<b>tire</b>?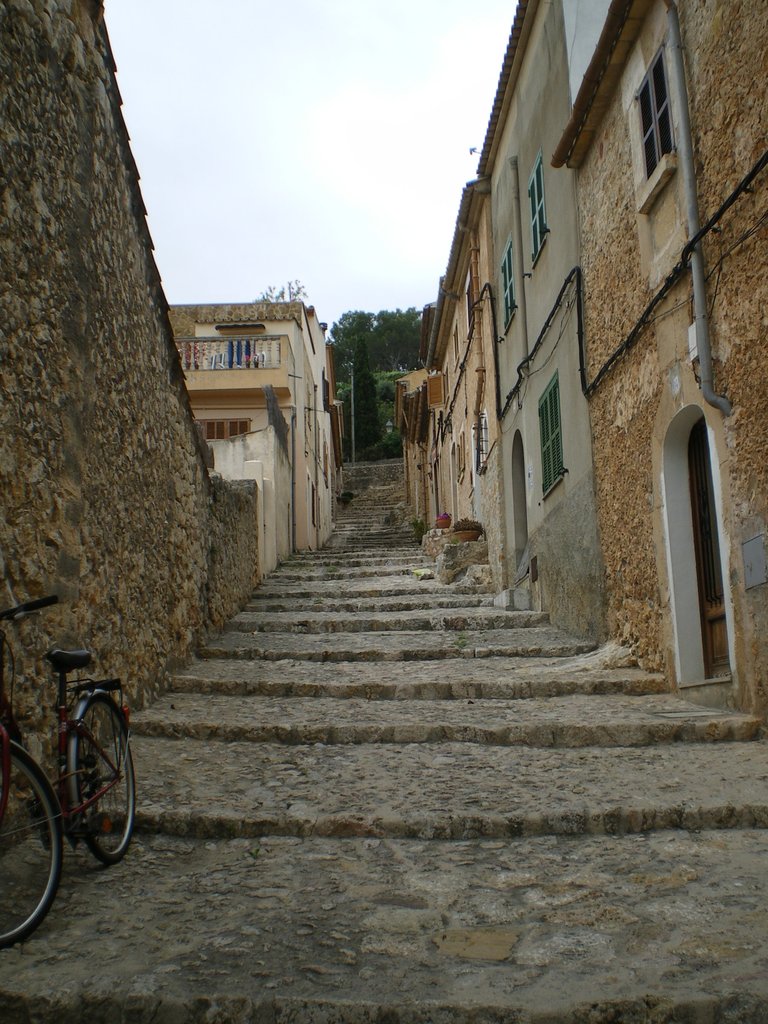
{"left": 68, "top": 687, "right": 143, "bottom": 866}
